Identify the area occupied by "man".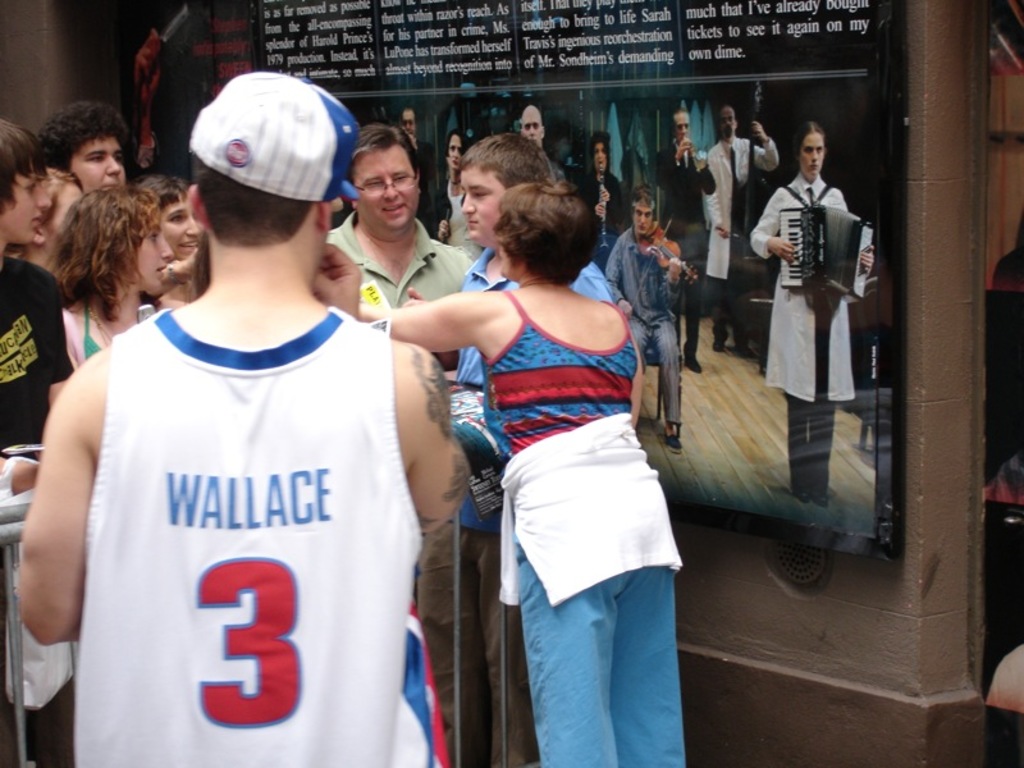
Area: region(603, 187, 687, 453).
